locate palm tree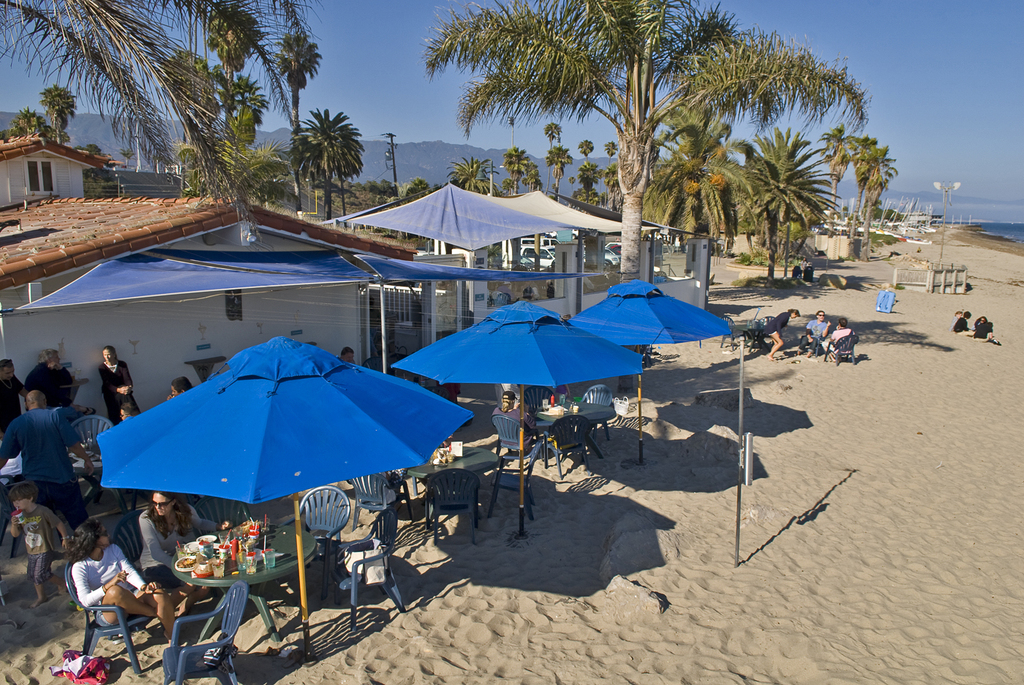
region(737, 123, 836, 276)
